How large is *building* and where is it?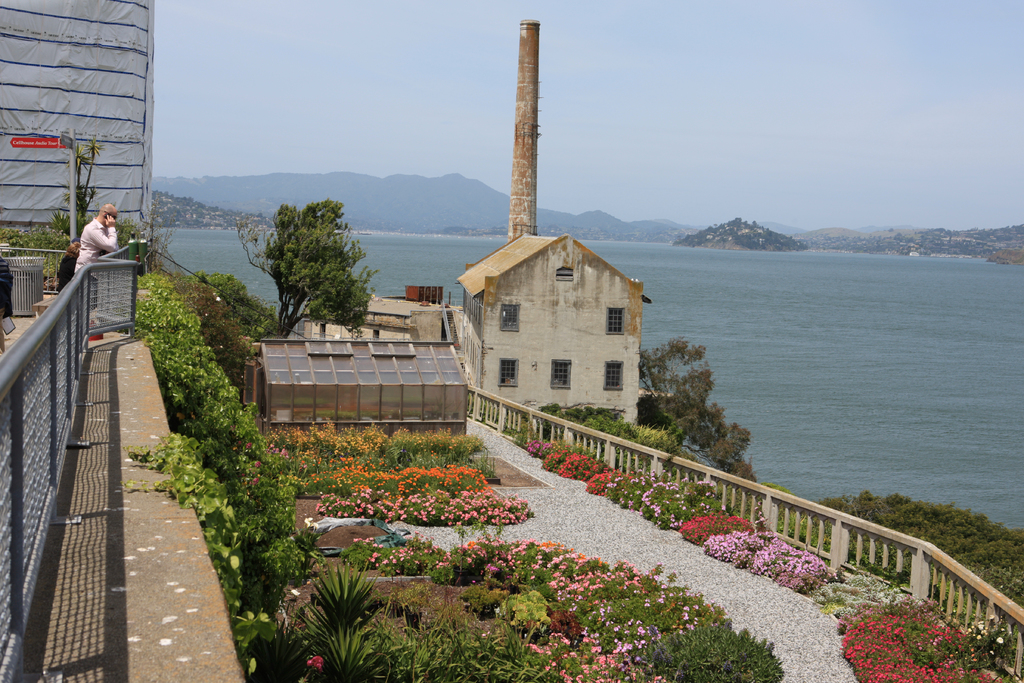
Bounding box: box(236, 330, 472, 413).
